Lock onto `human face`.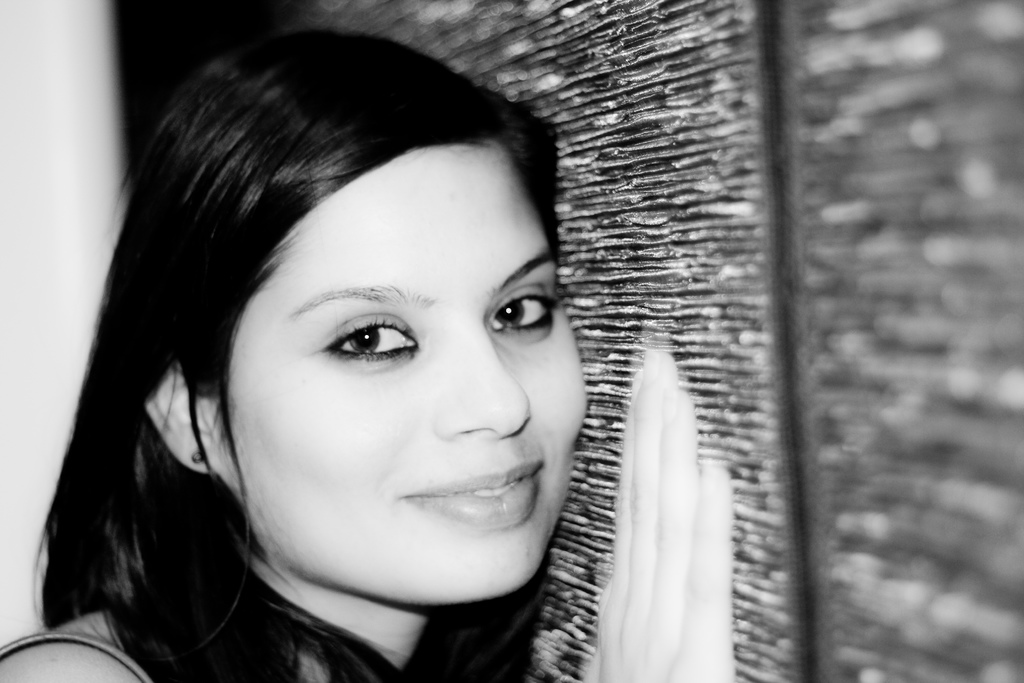
Locked: l=233, t=145, r=588, b=592.
